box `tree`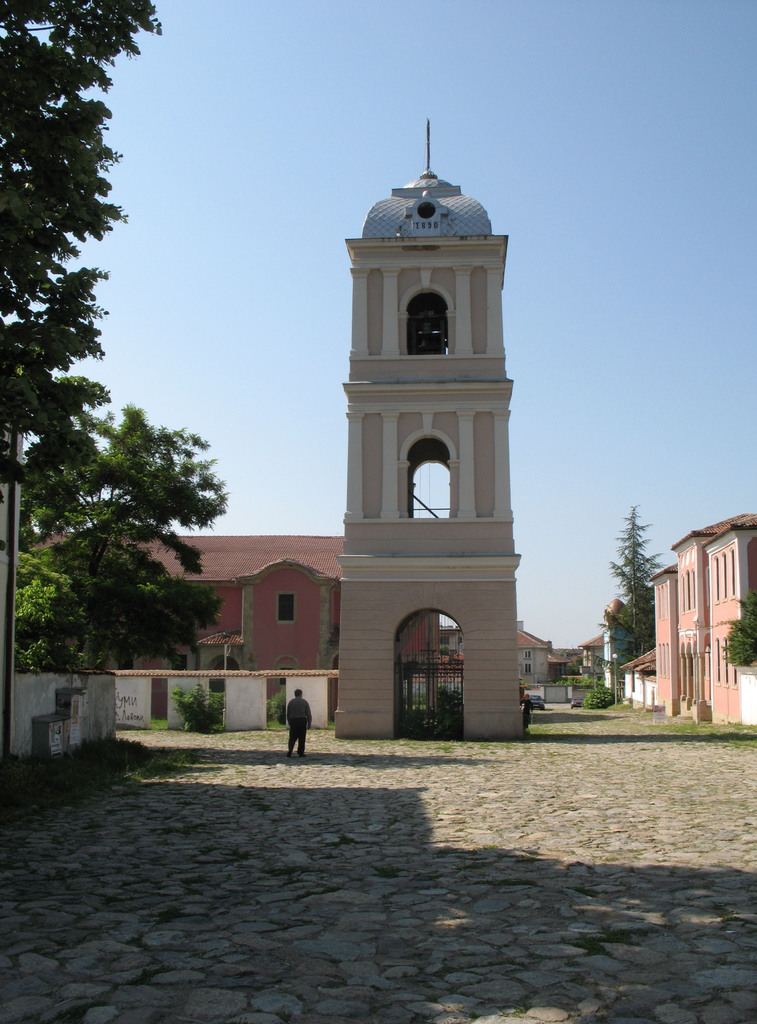
left=0, top=0, right=223, bottom=637
